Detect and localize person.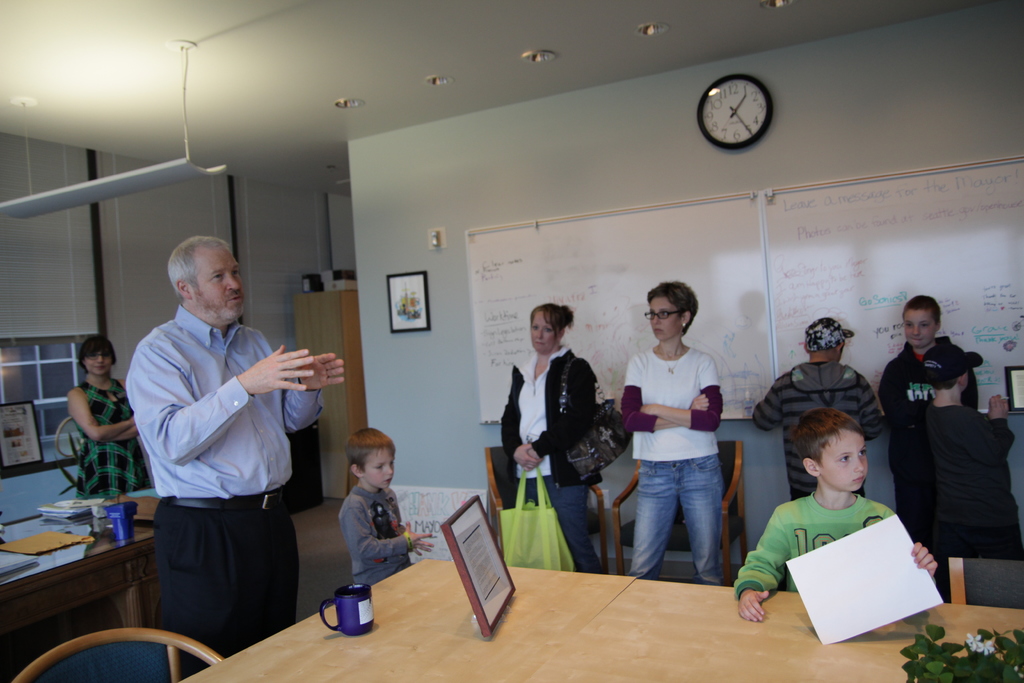
Localized at bbox(72, 333, 139, 495).
